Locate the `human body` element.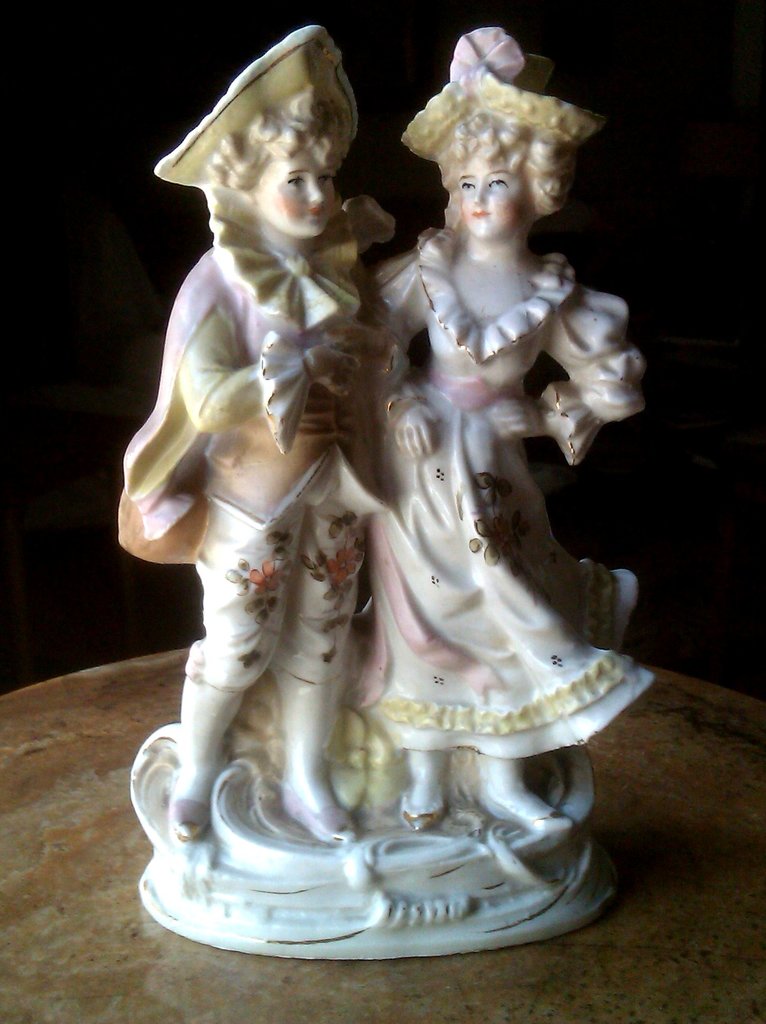
Element bbox: left=106, top=242, right=366, bottom=854.
